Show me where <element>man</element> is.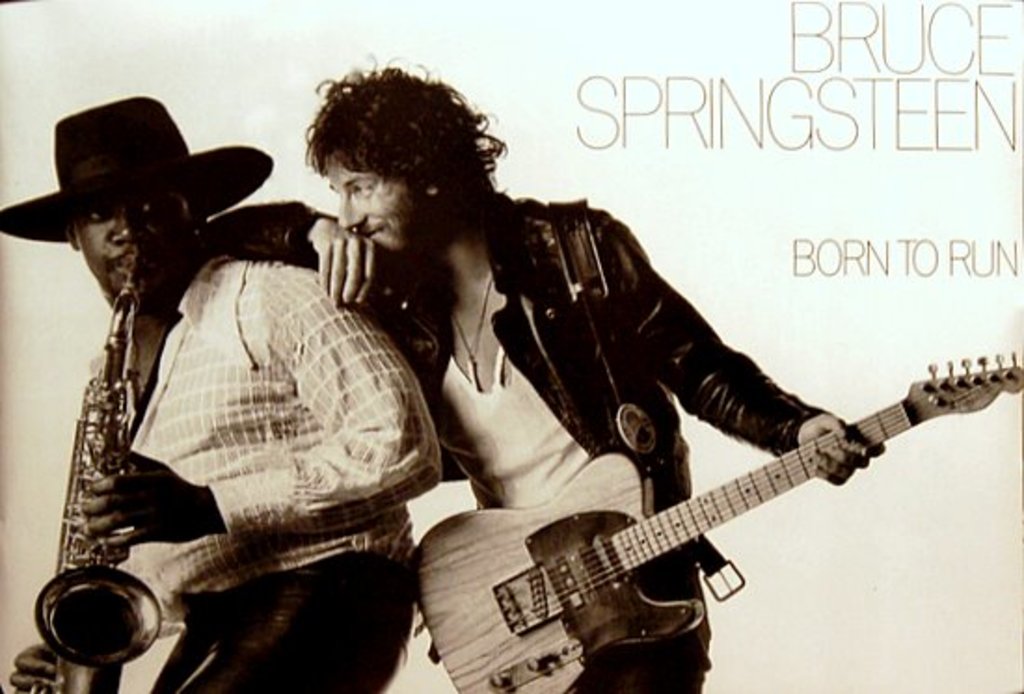
<element>man</element> is at 201,52,886,692.
